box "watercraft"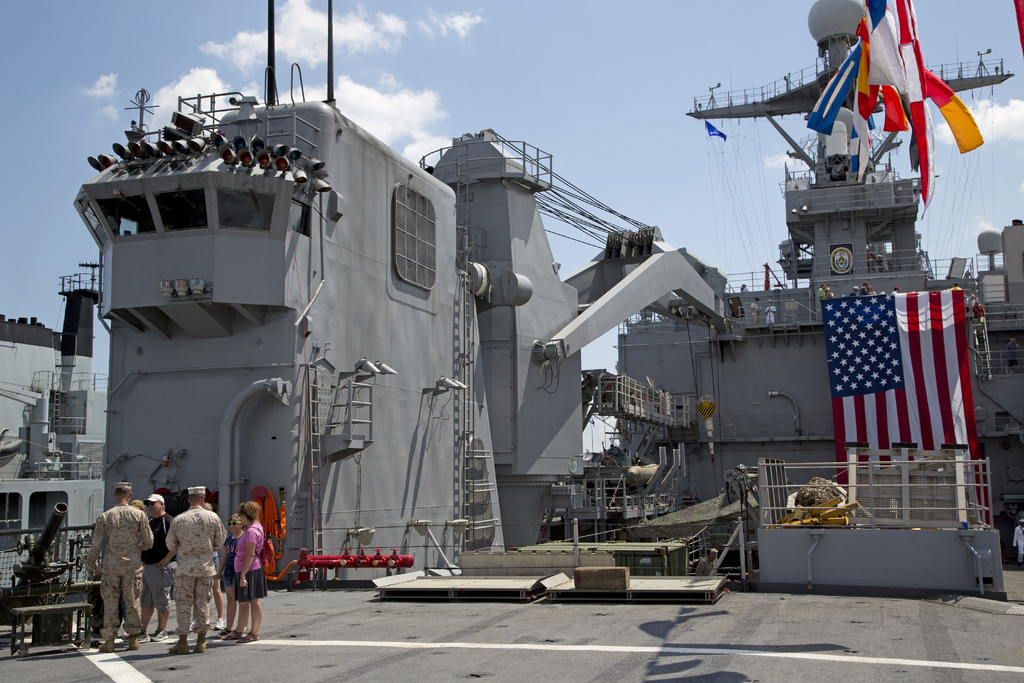
<region>40, 47, 1012, 566</region>
